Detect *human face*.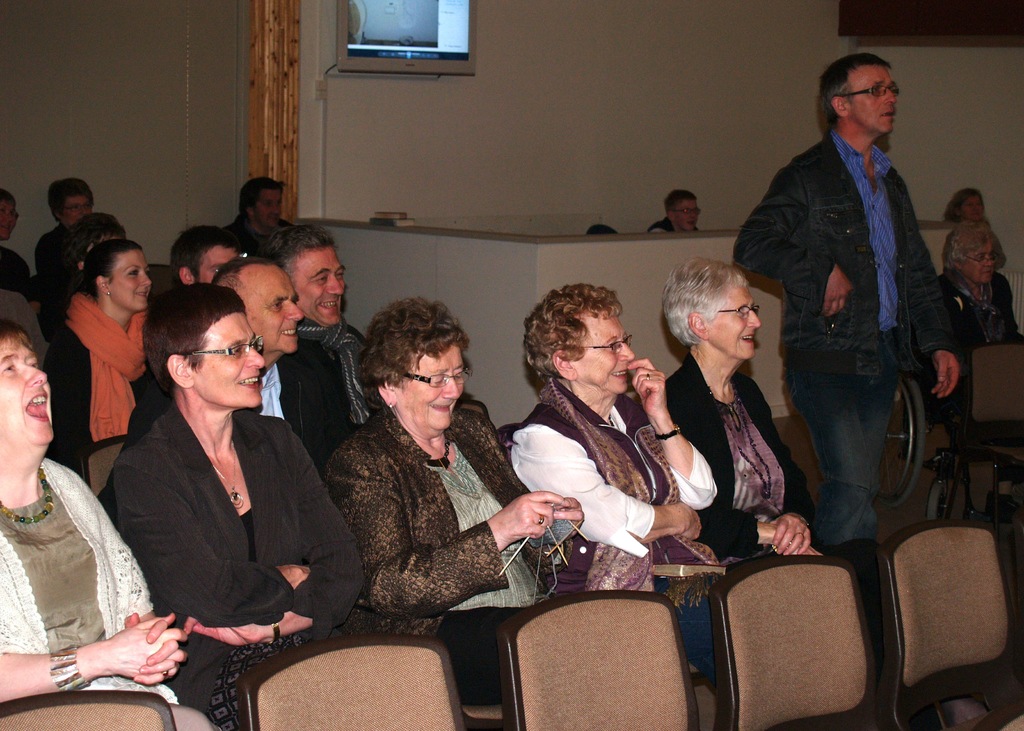
Detected at crop(247, 268, 306, 354).
